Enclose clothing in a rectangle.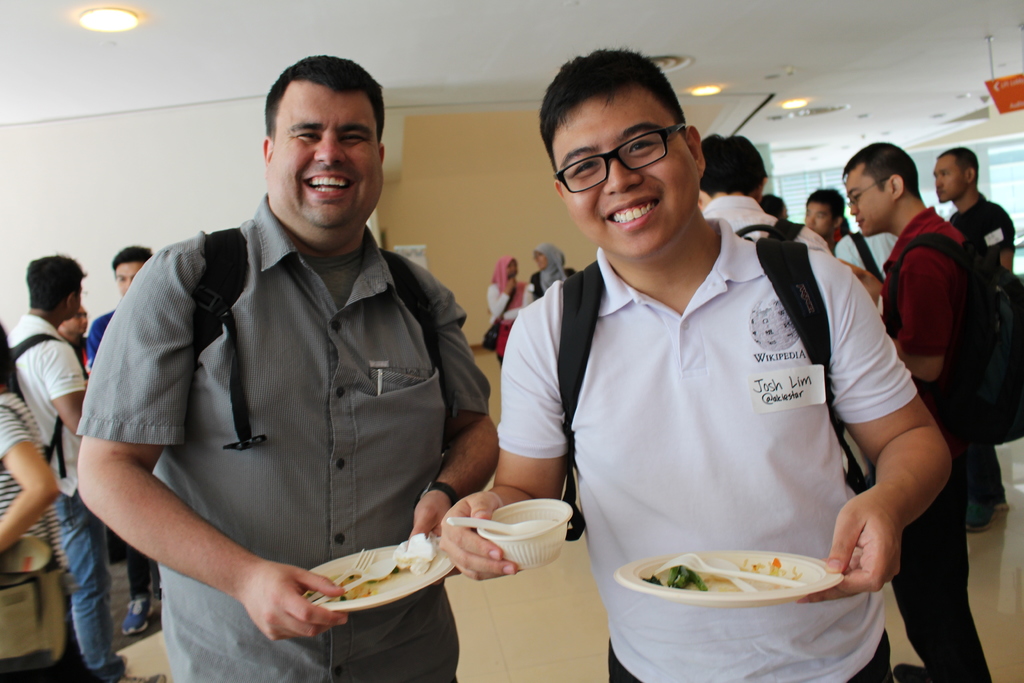
73 302 138 604.
